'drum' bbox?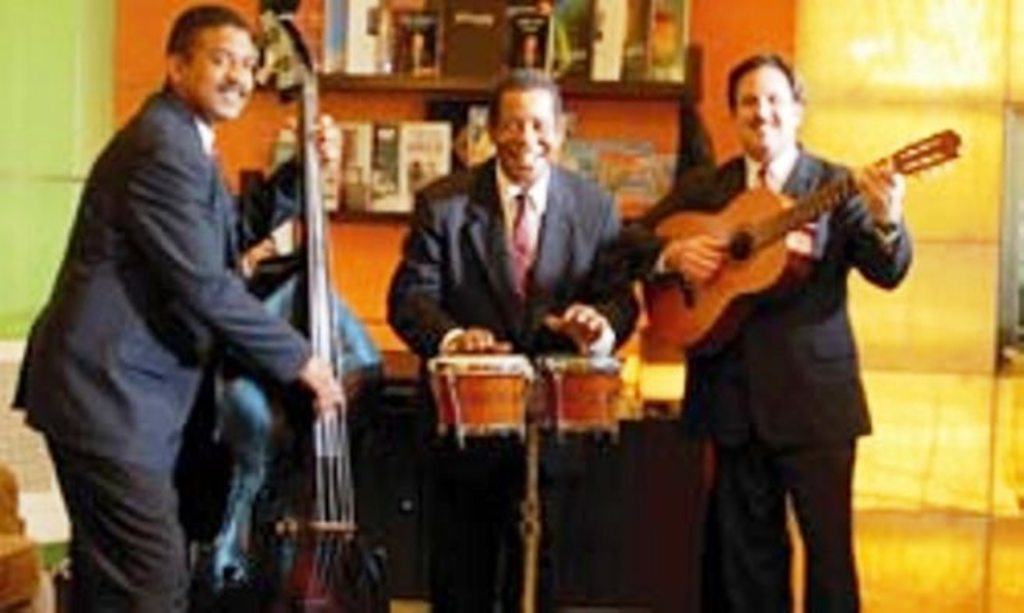
<region>428, 353, 627, 436</region>
